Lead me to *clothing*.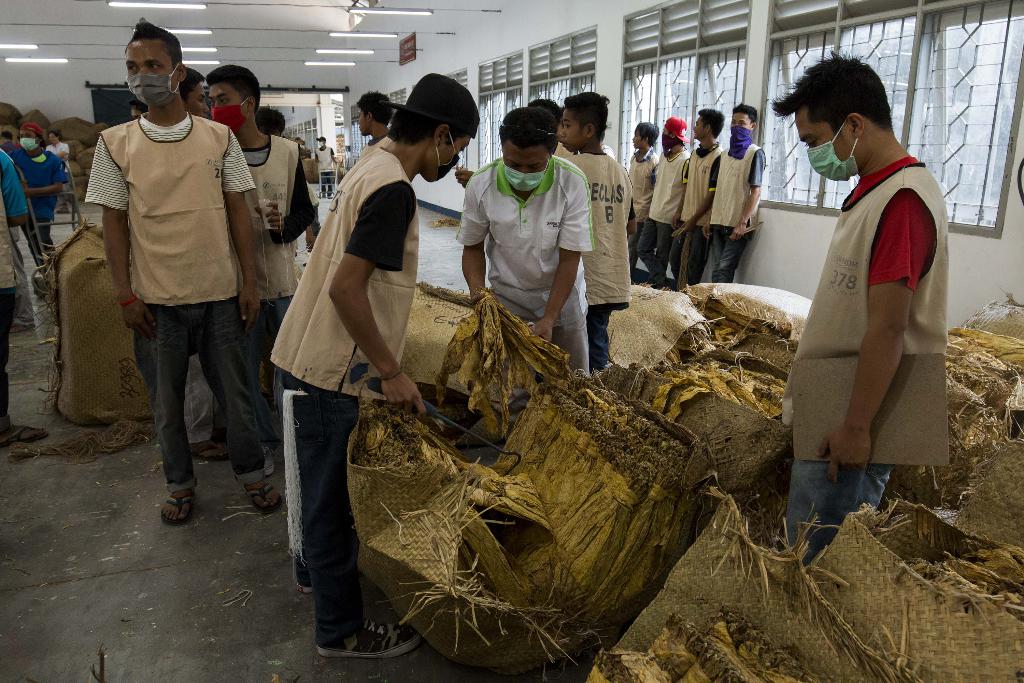
Lead to crop(601, 140, 617, 161).
